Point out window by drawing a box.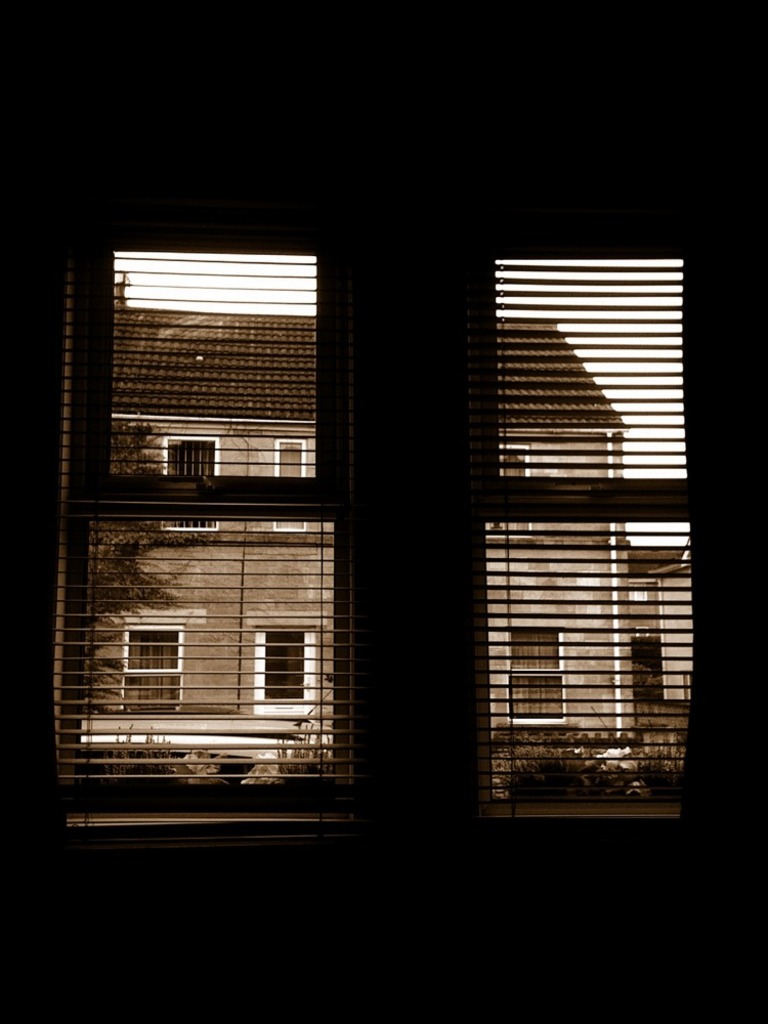
select_region(55, 230, 379, 760).
